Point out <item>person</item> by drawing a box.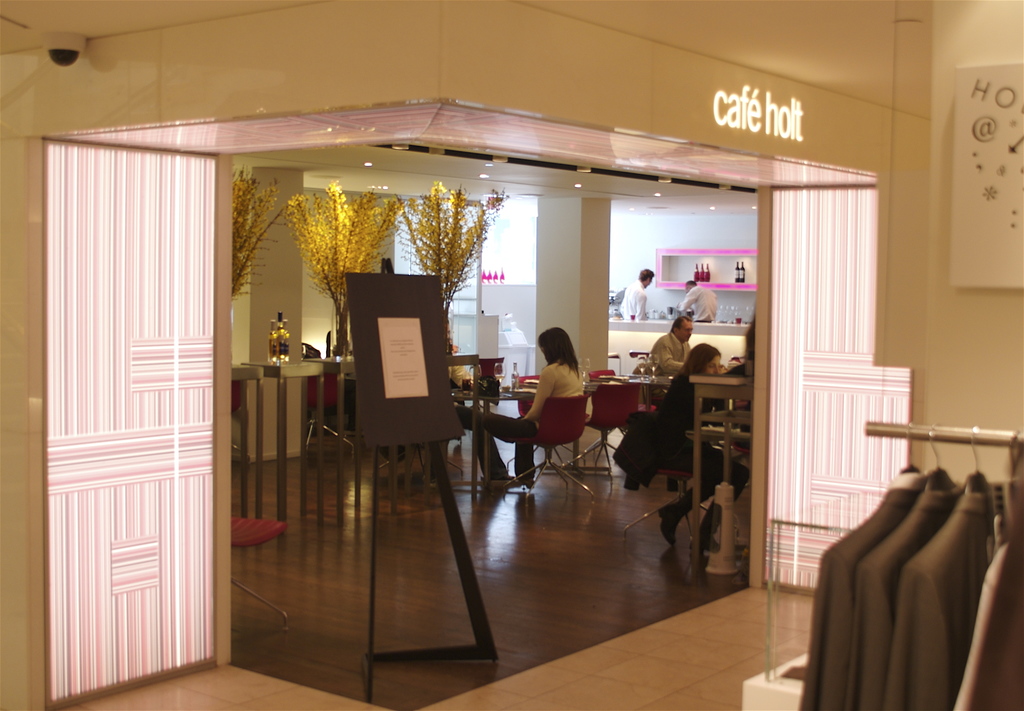
locate(634, 316, 689, 402).
